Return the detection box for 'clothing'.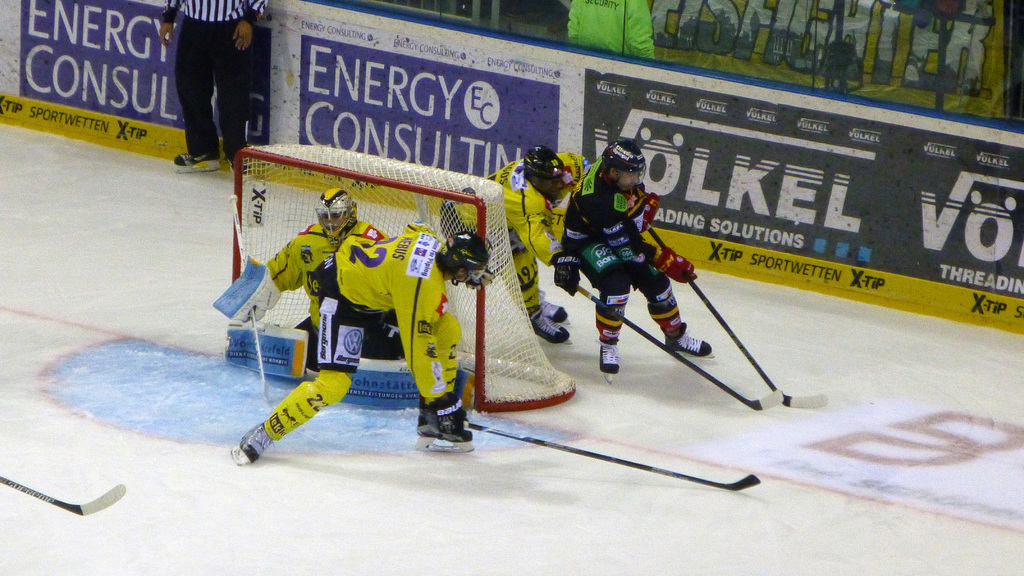
rect(159, 0, 266, 154).
